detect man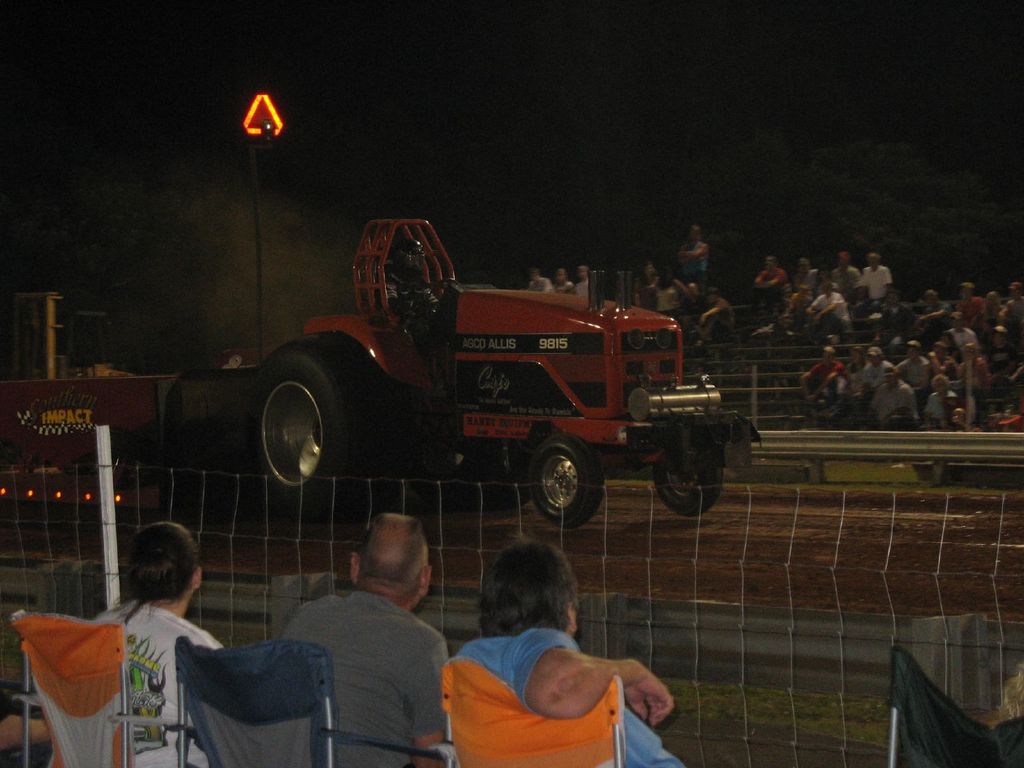
pyautogui.locateOnScreen(870, 366, 922, 433)
